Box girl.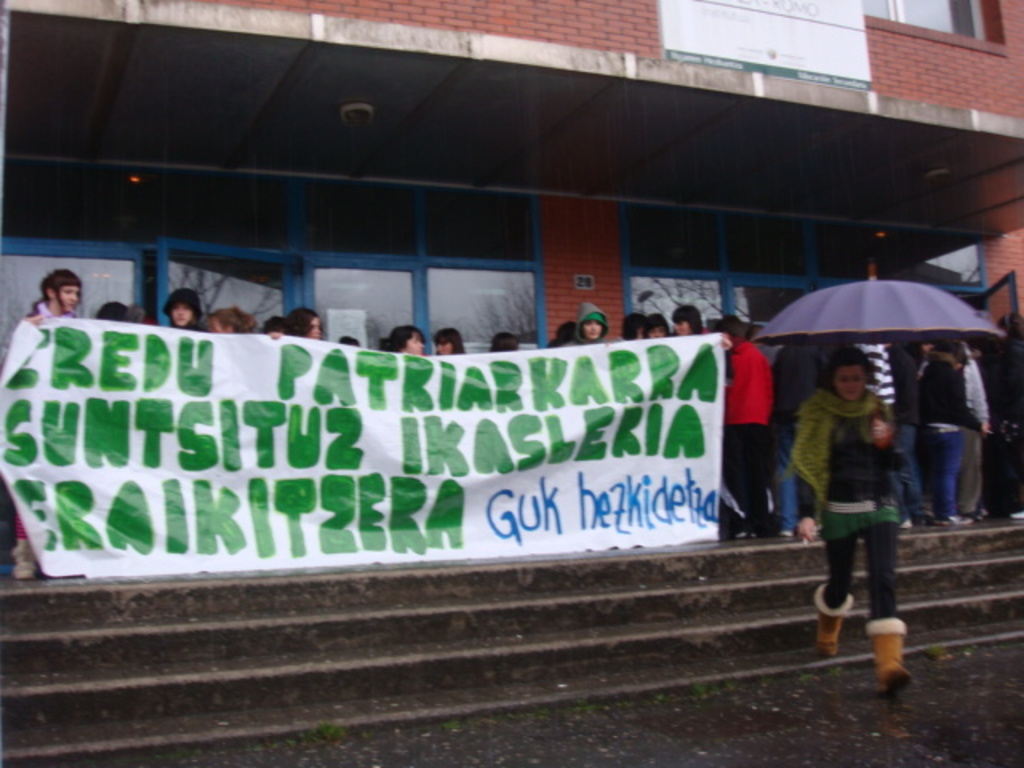
Rect(160, 286, 200, 333).
